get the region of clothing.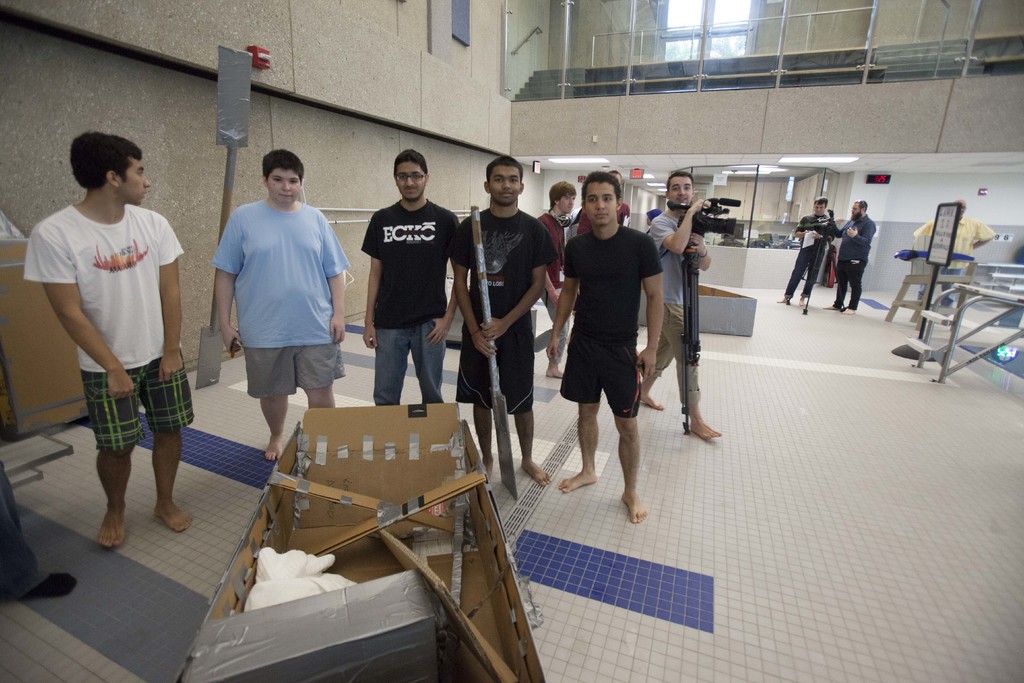
[17, 198, 195, 445].
